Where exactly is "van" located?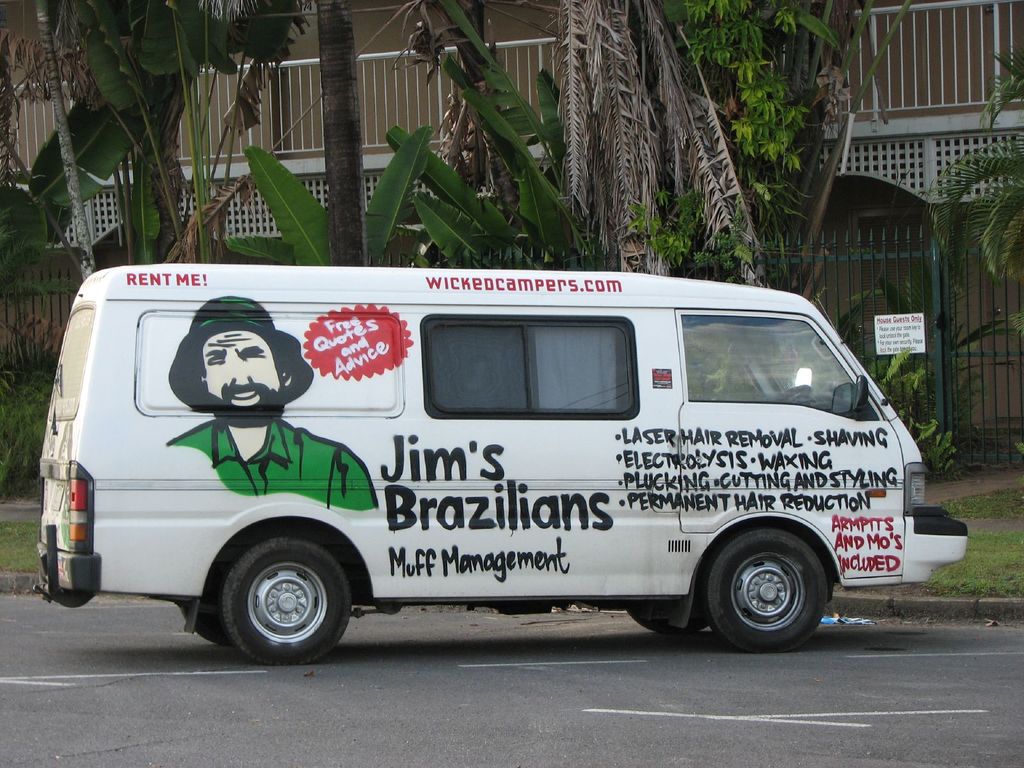
Its bounding box is [35,258,973,668].
